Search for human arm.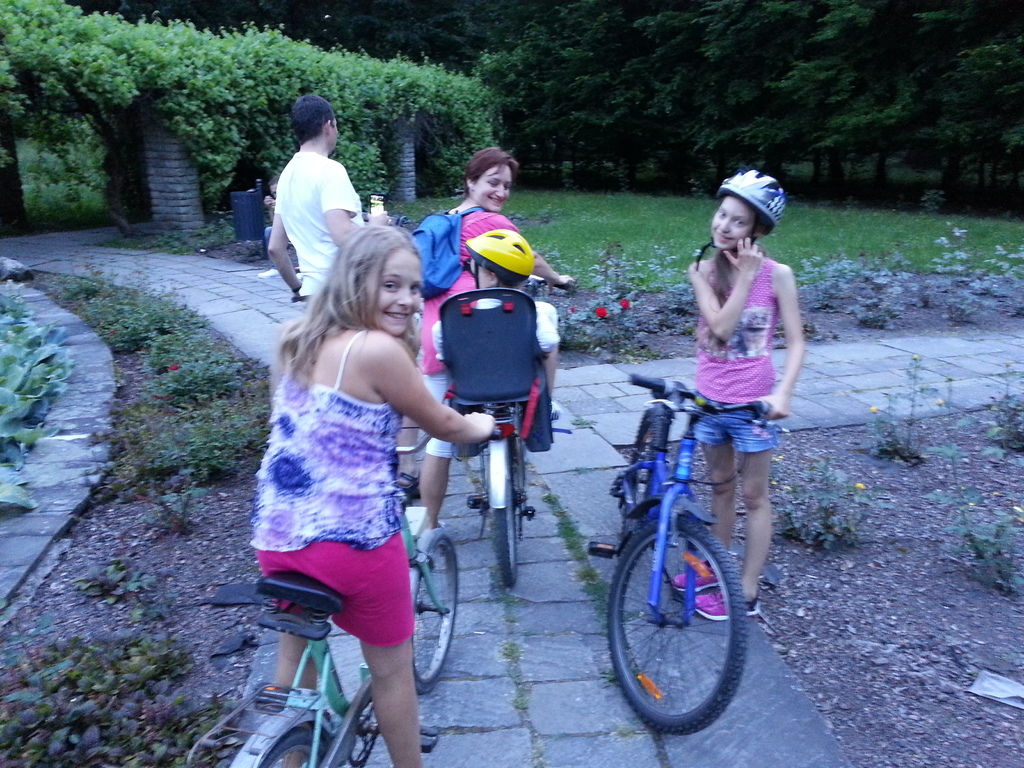
Found at <bbox>264, 191, 278, 208</bbox>.
